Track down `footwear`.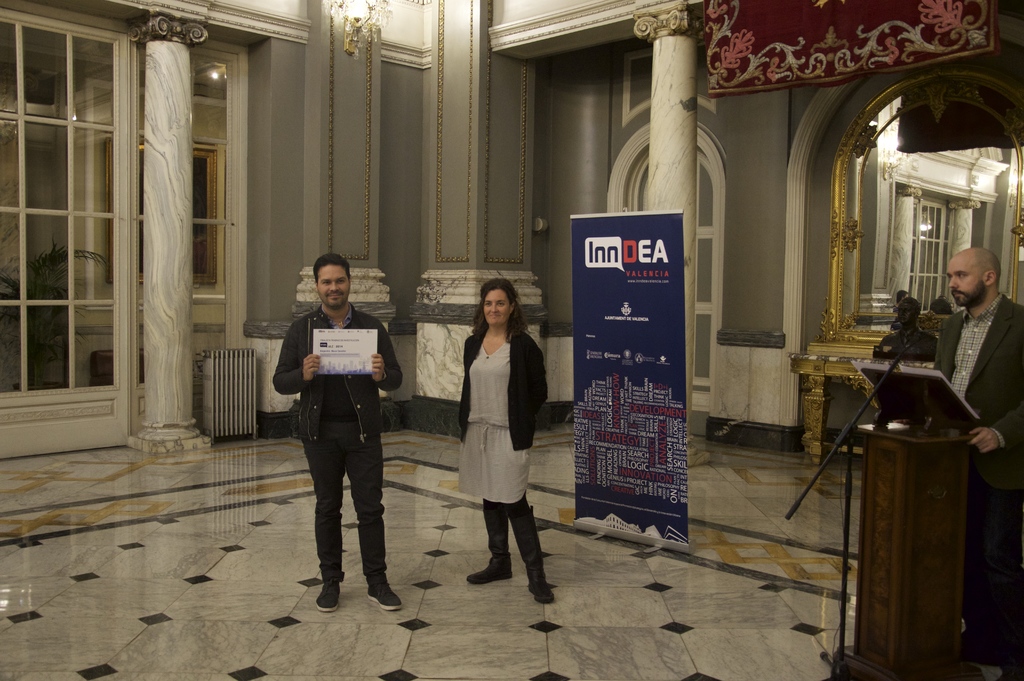
Tracked to 315 579 340 614.
